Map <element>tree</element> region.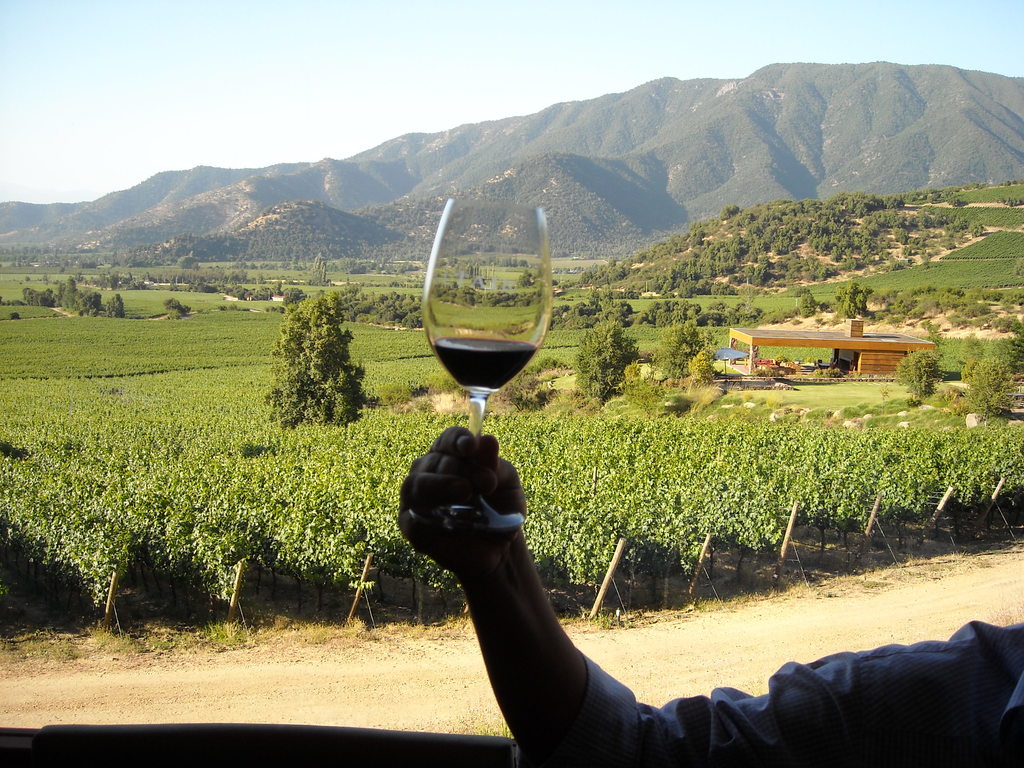
Mapped to x1=895, y1=347, x2=947, y2=403.
